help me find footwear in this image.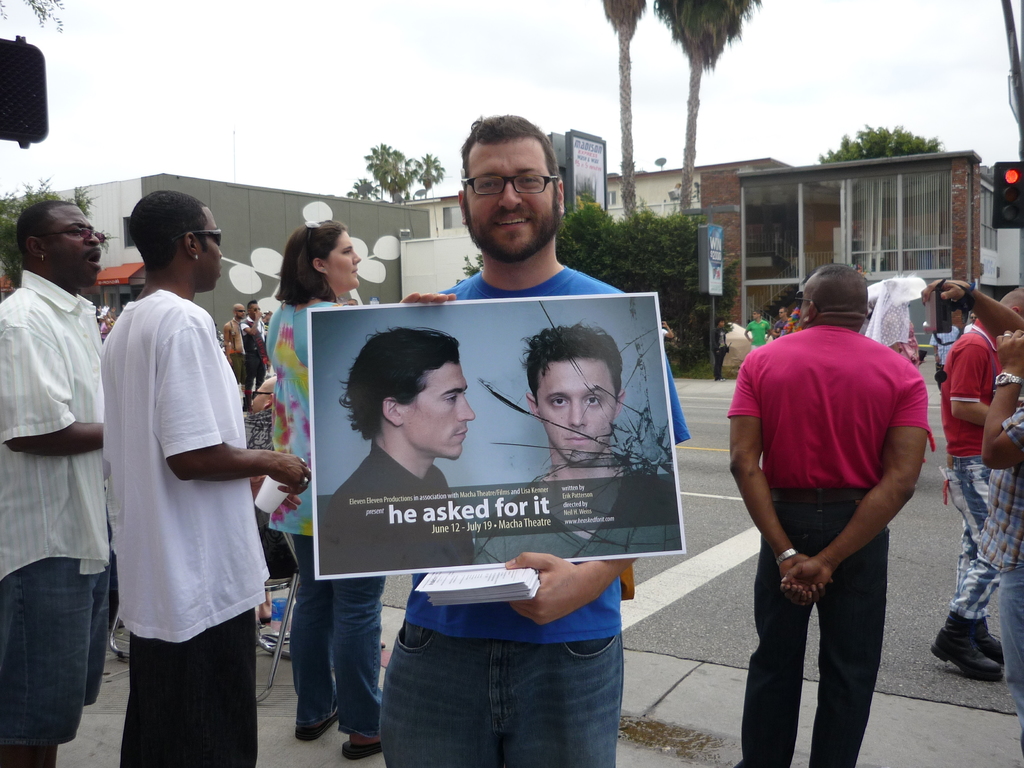
Found it: box(930, 611, 1005, 686).
